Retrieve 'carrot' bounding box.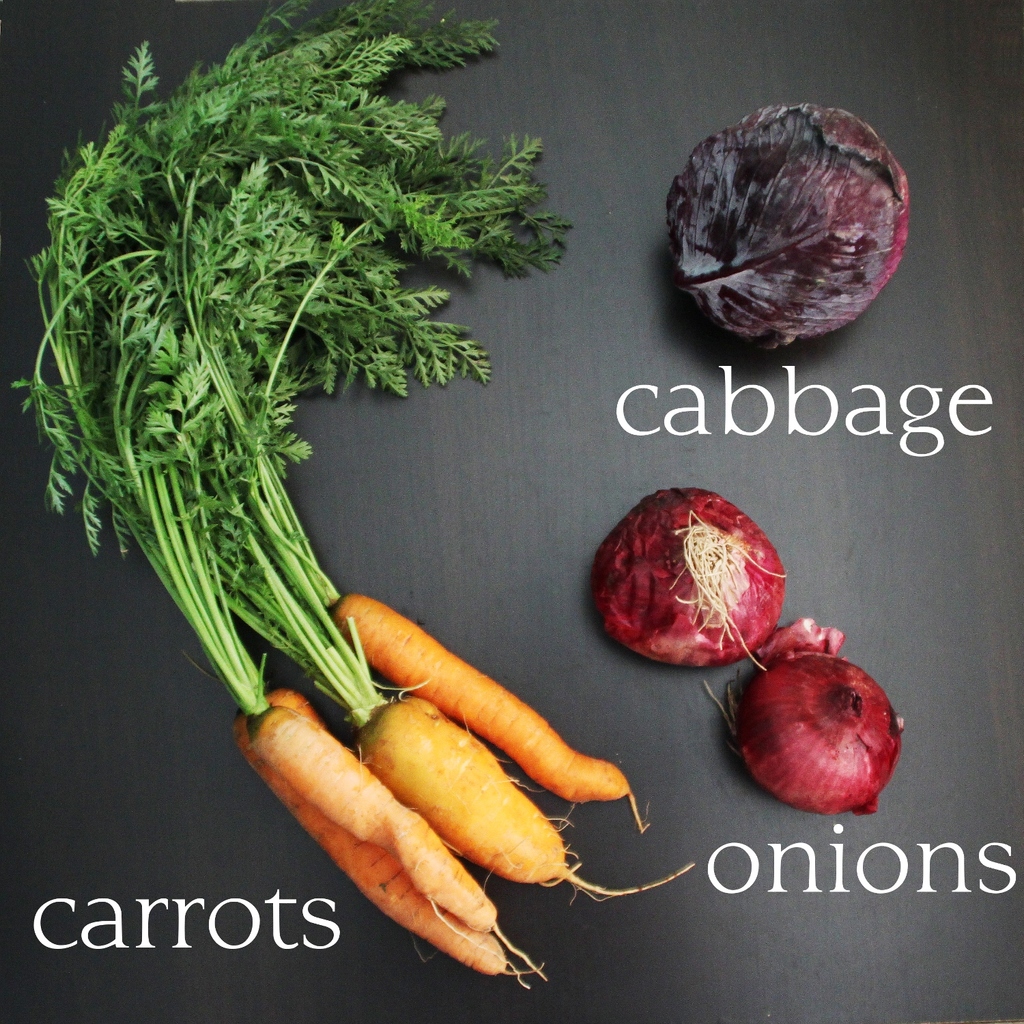
Bounding box: 311 584 649 834.
